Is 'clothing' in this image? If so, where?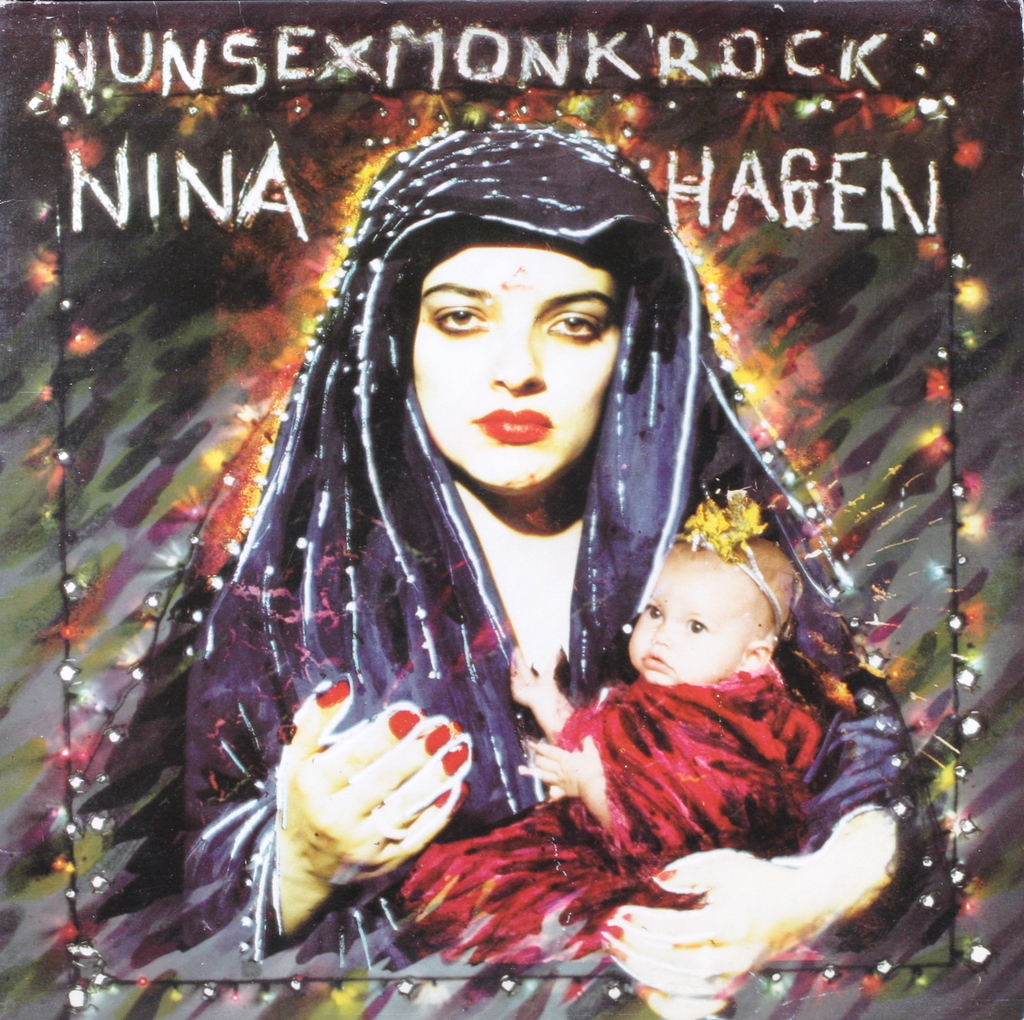
Yes, at rect(195, 127, 963, 973).
